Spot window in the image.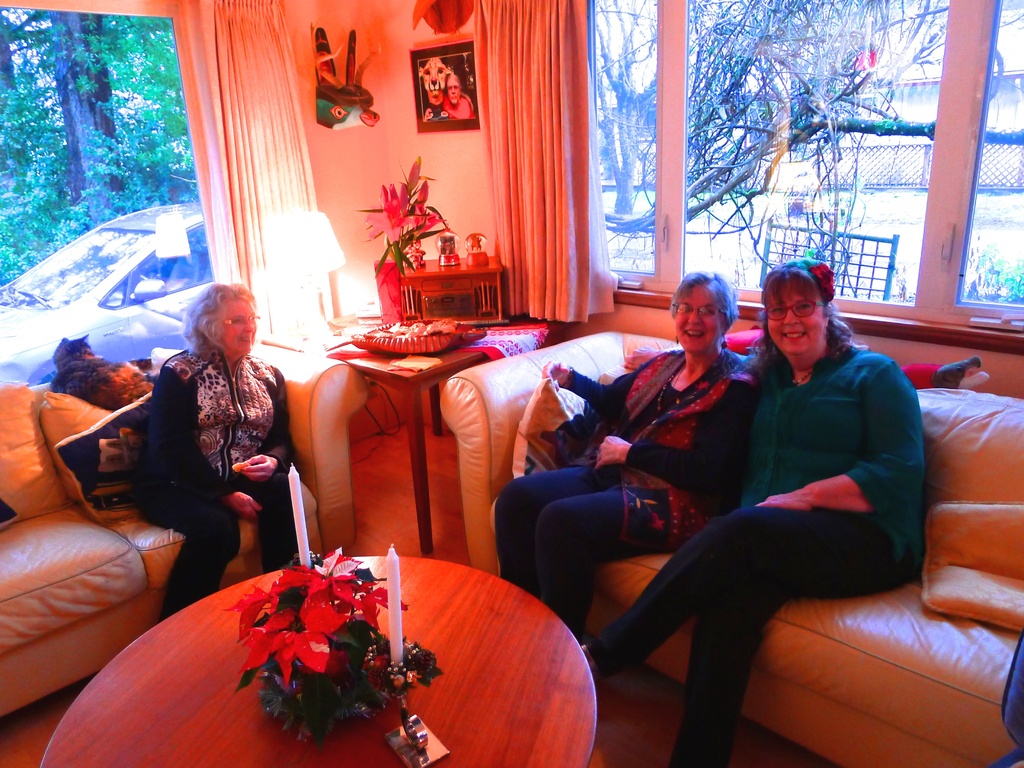
window found at rect(0, 1, 216, 382).
